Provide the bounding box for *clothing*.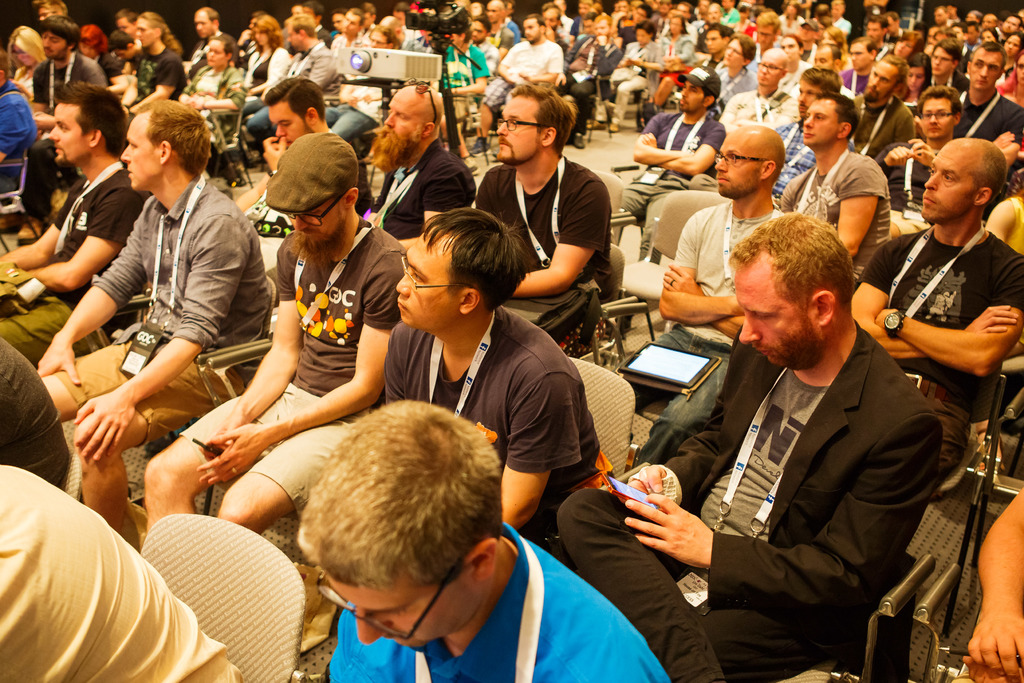
{"left": 239, "top": 180, "right": 300, "bottom": 278}.
